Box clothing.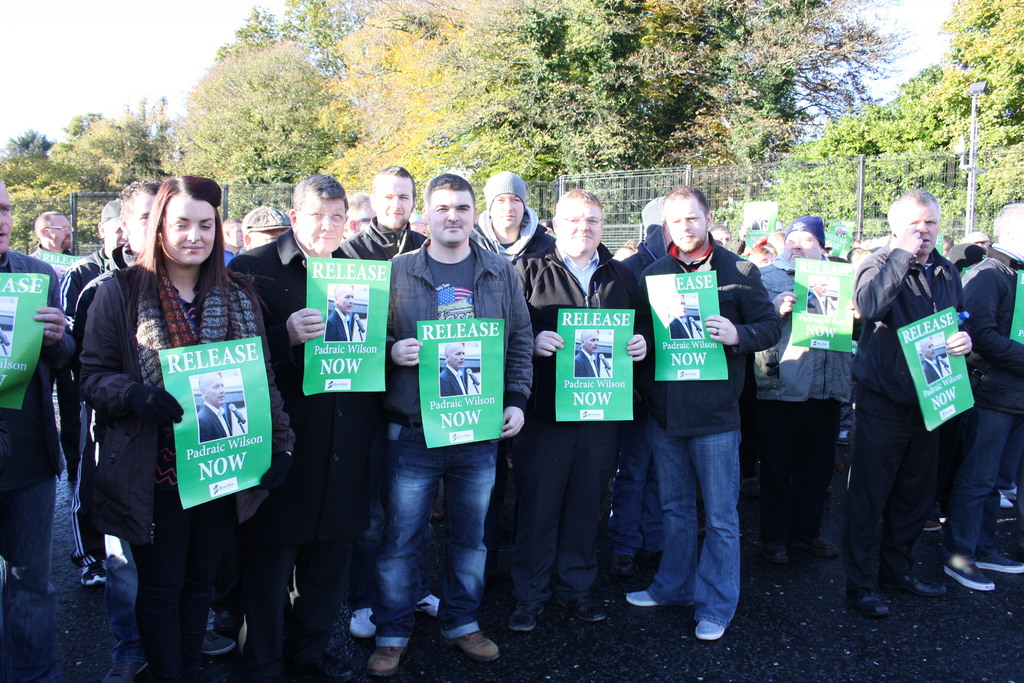
box(851, 240, 980, 589).
